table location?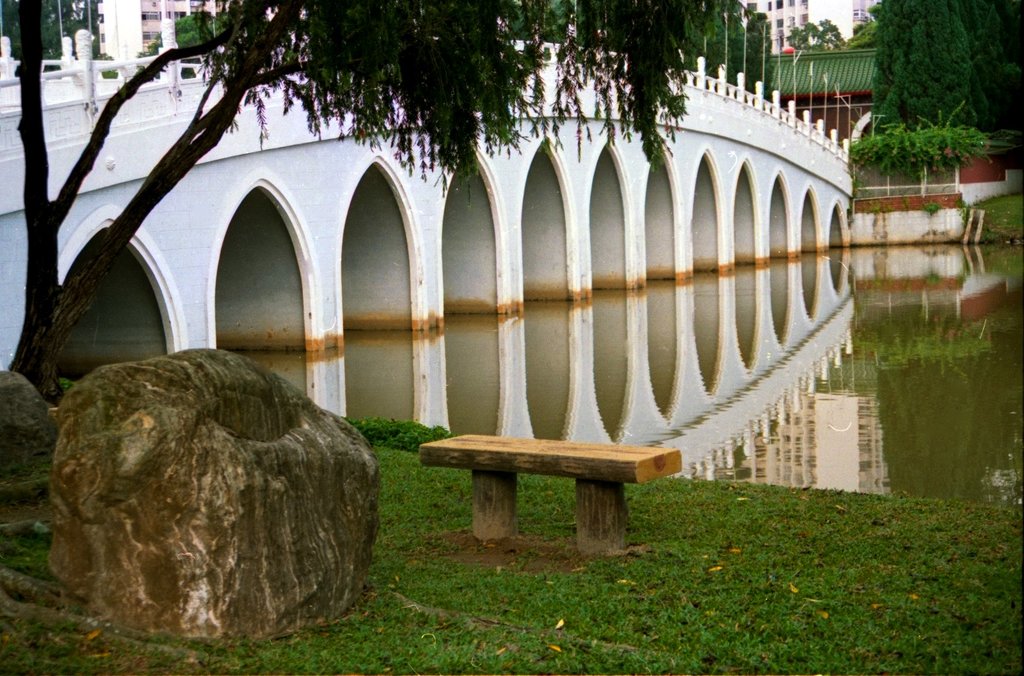
Rect(417, 433, 683, 551)
